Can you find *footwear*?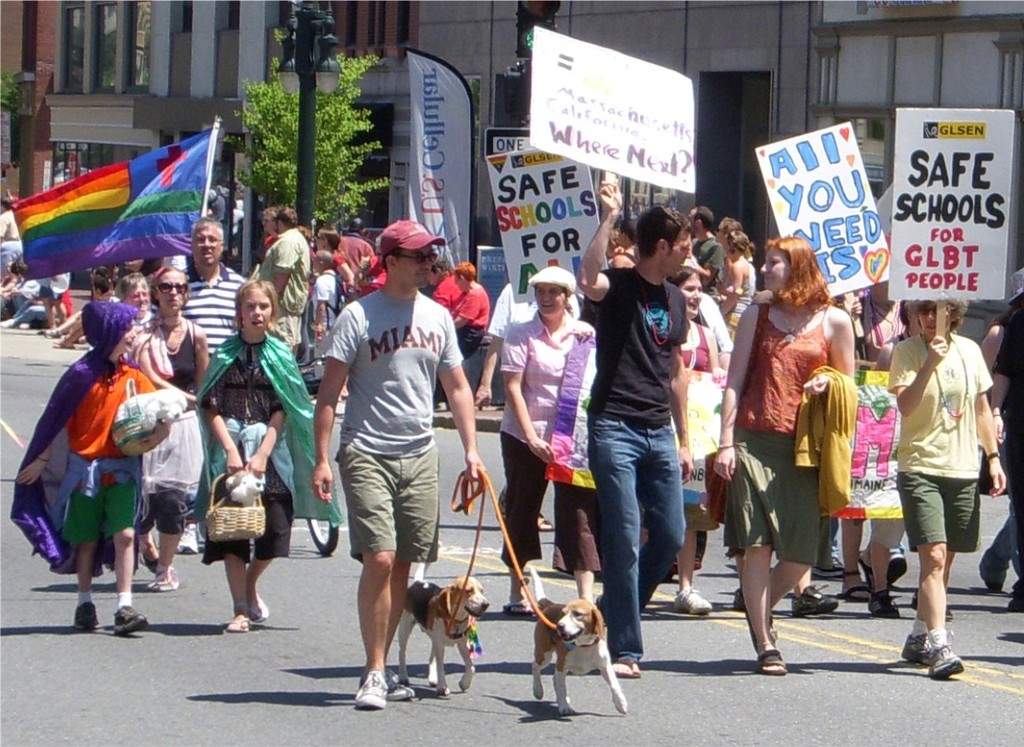
Yes, bounding box: (x1=245, y1=596, x2=275, y2=629).
